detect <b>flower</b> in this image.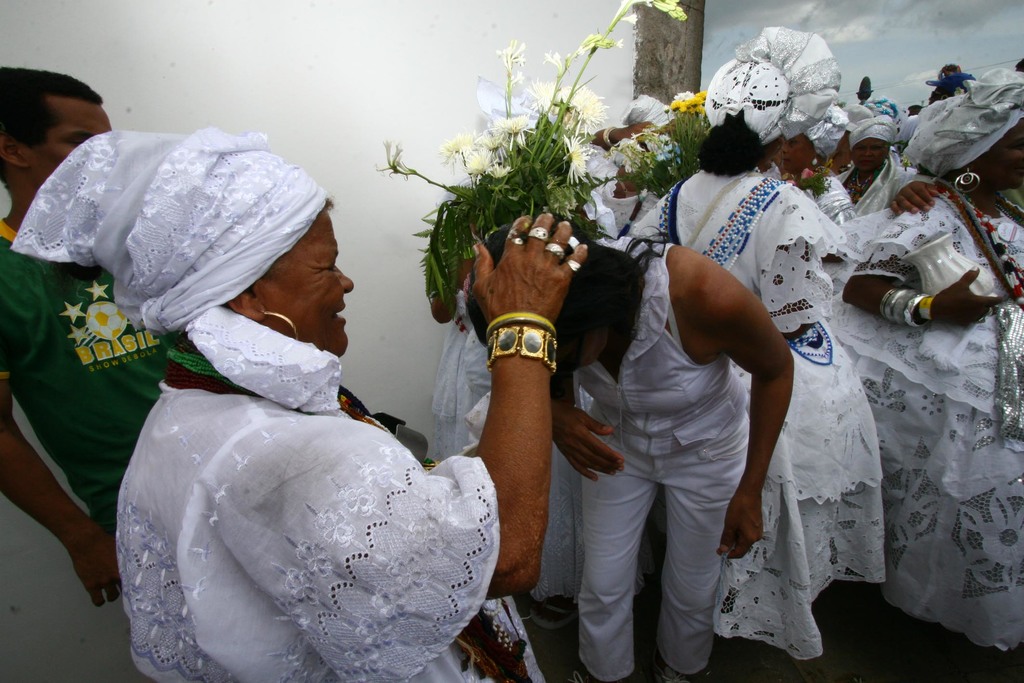
Detection: 439:132:472:167.
